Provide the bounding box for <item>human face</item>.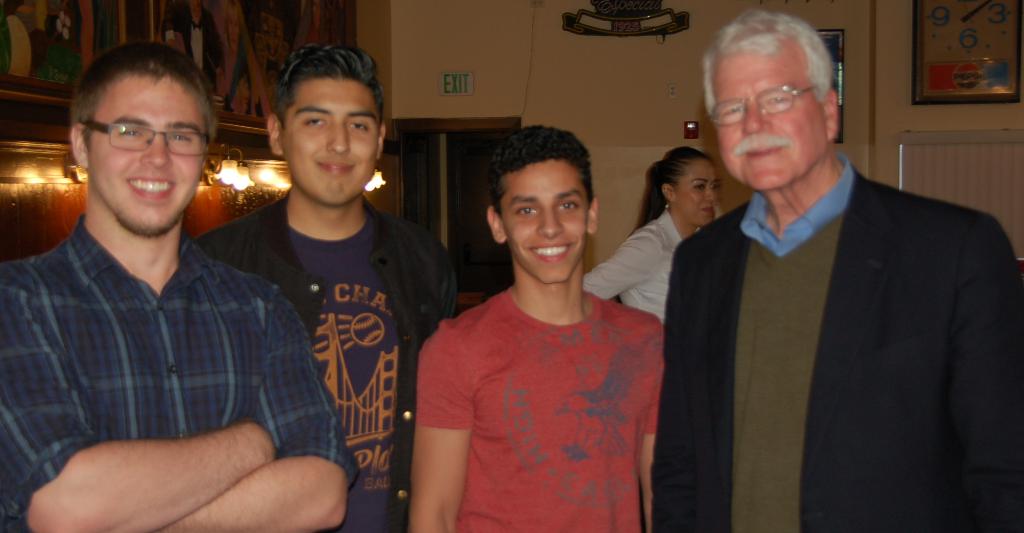
<box>679,160,716,223</box>.
